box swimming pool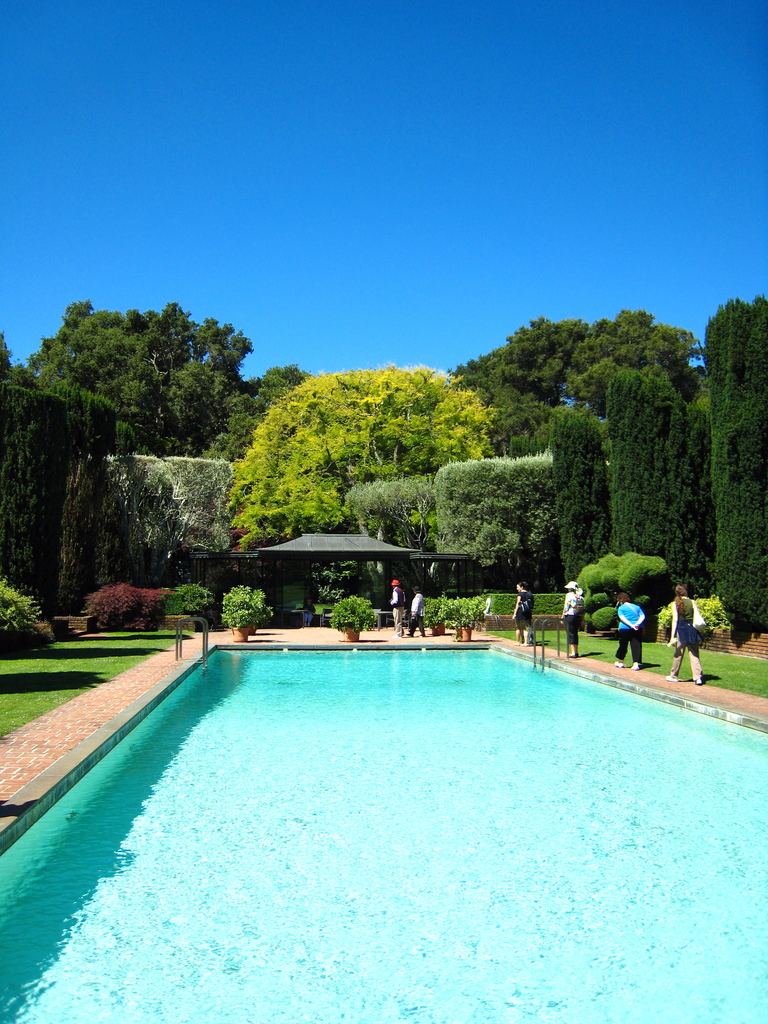
<region>33, 621, 738, 991</region>
